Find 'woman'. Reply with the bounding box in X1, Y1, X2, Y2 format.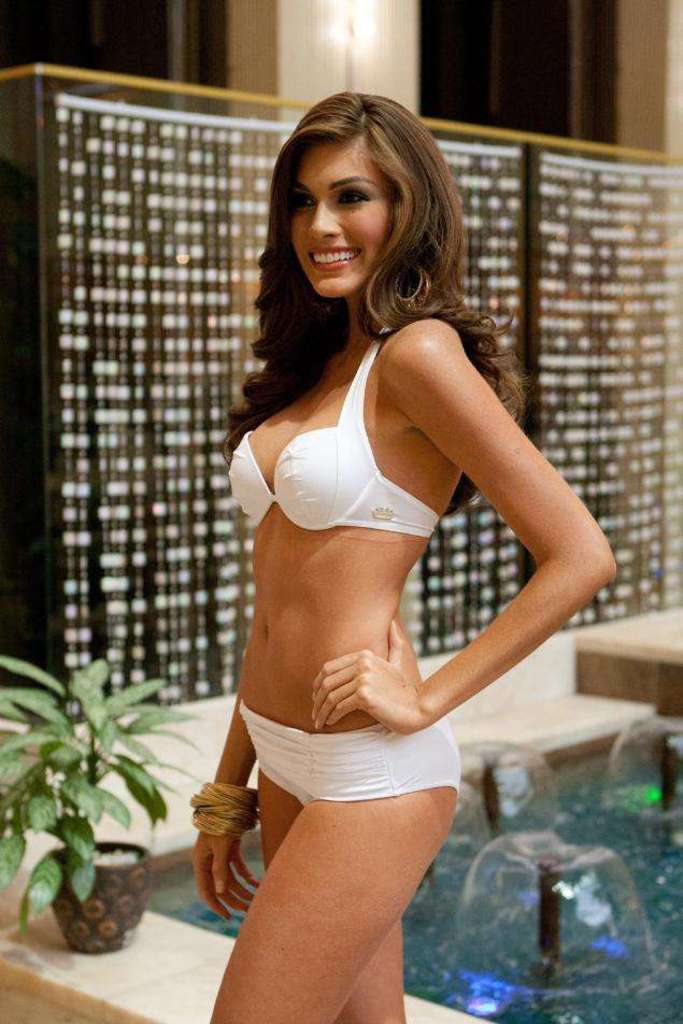
185, 76, 618, 1023.
